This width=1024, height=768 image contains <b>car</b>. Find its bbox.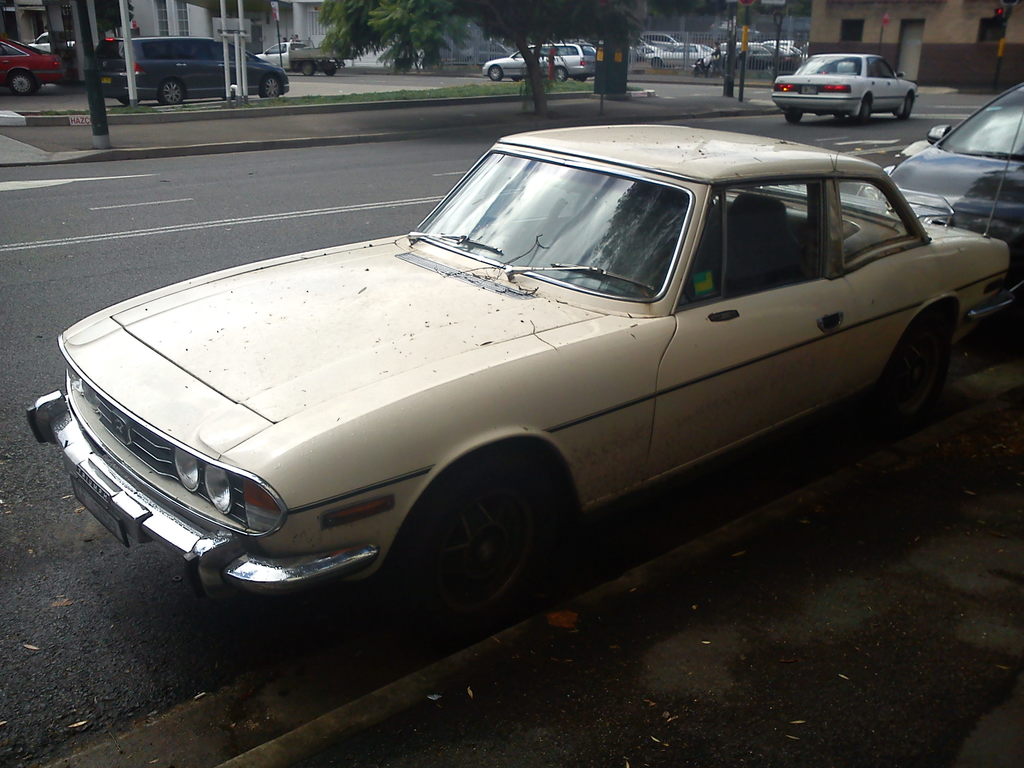
x1=92 y1=31 x2=289 y2=108.
